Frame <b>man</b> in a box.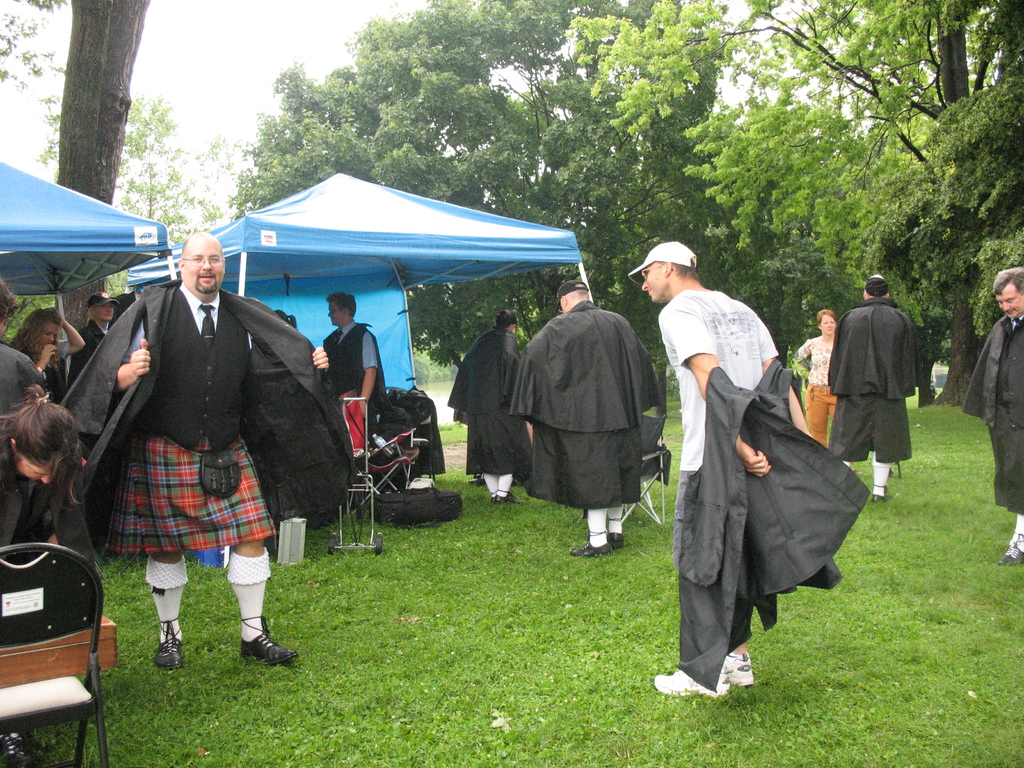
<region>65, 289, 115, 408</region>.
